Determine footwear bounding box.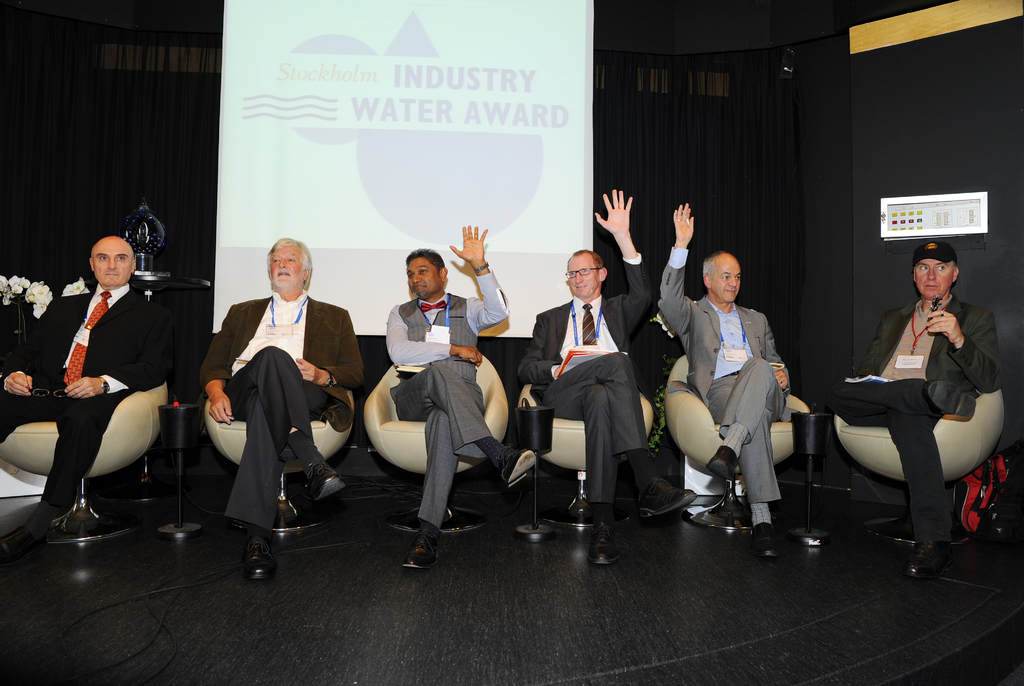
Determined: <region>243, 538, 275, 584</region>.
